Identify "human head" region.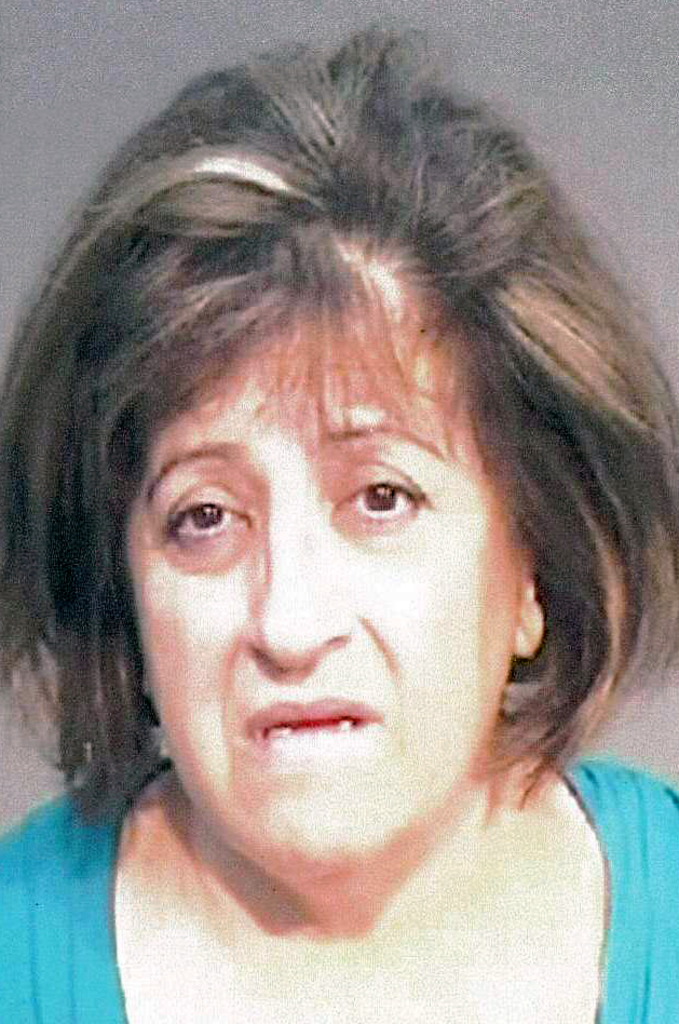
Region: select_region(90, 41, 614, 850).
